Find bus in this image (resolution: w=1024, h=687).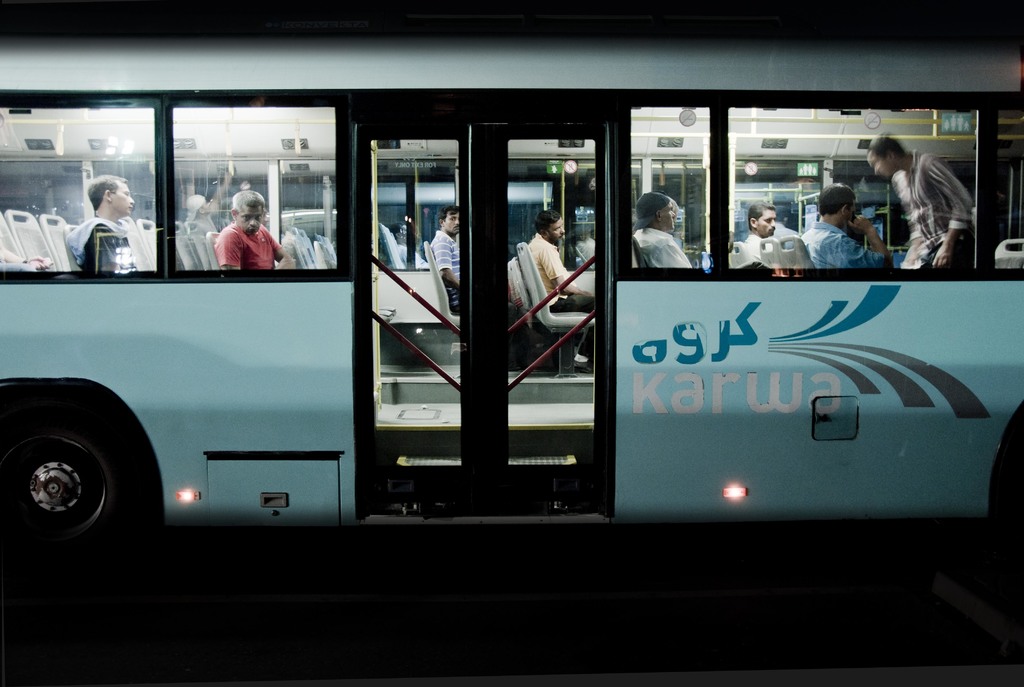
0/38/1023/567.
